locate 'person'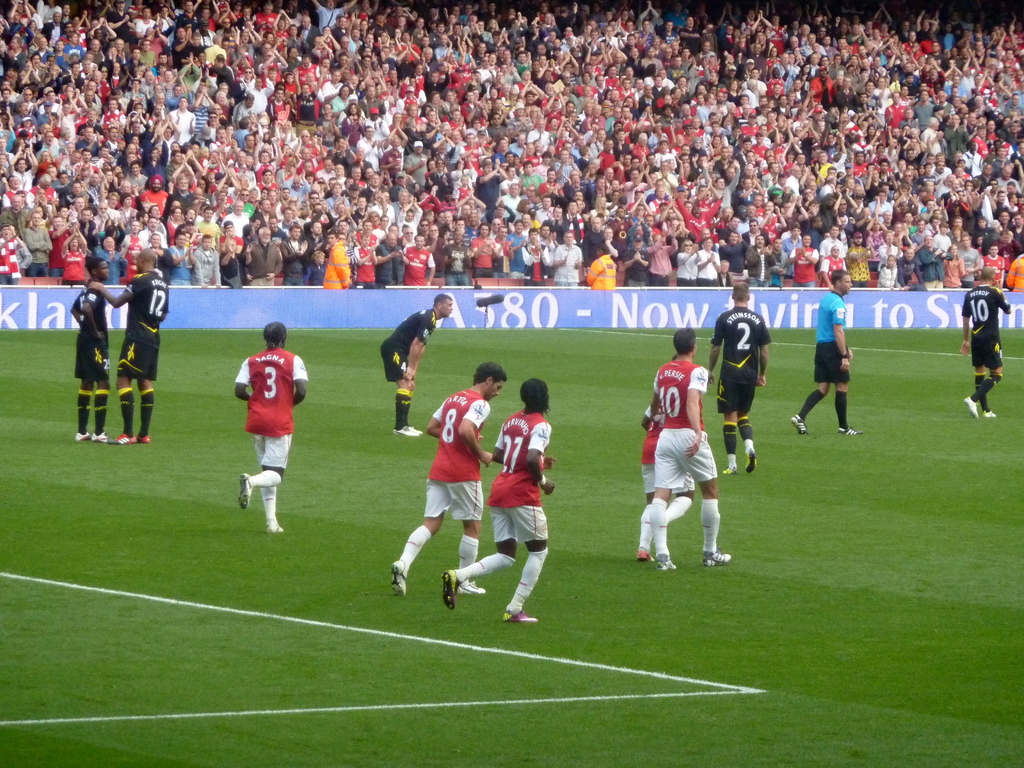
(left=84, top=246, right=149, bottom=450)
